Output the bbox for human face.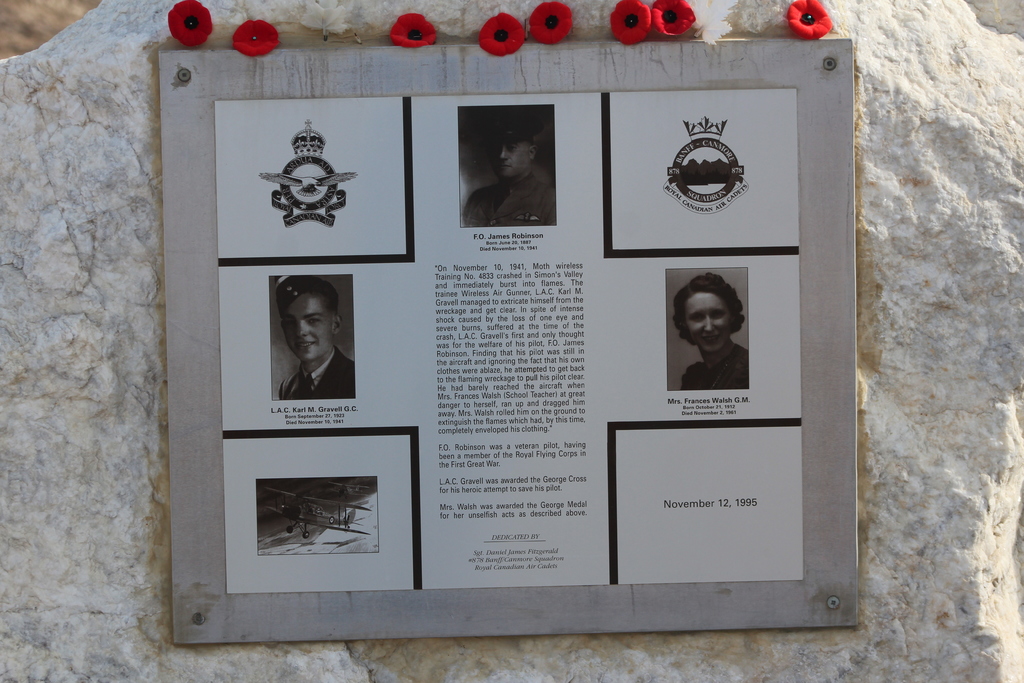
<region>687, 292, 733, 353</region>.
